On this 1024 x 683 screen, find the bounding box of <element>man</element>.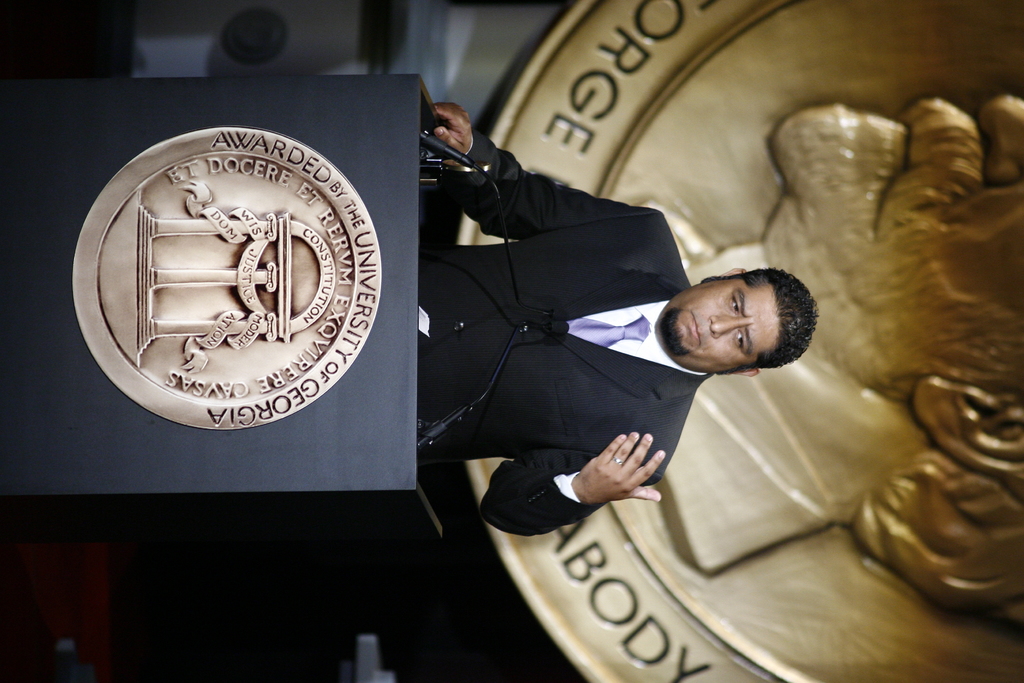
Bounding box: (left=360, top=97, right=874, bottom=580).
